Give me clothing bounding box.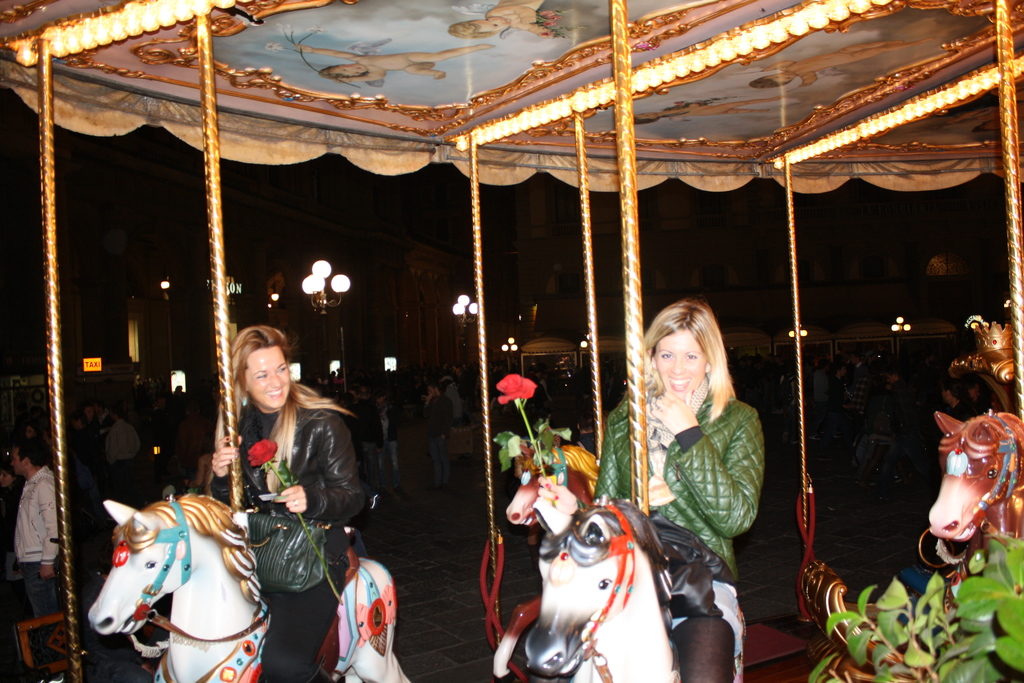
box=[209, 392, 362, 681].
